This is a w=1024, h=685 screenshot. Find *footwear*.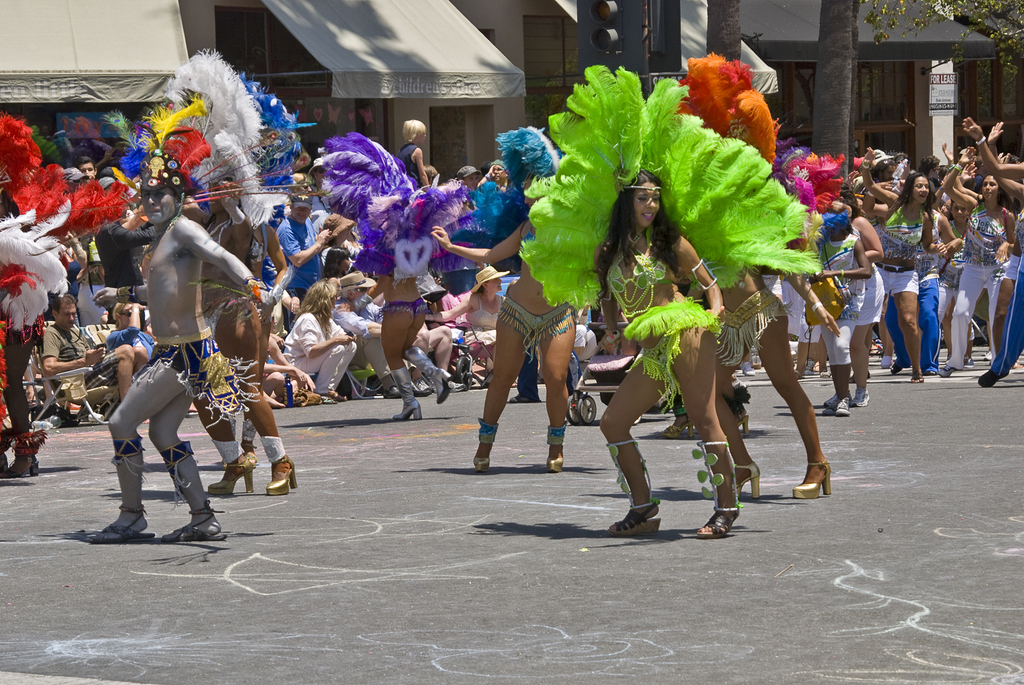
Bounding box: {"left": 6, "top": 458, "right": 34, "bottom": 480}.
